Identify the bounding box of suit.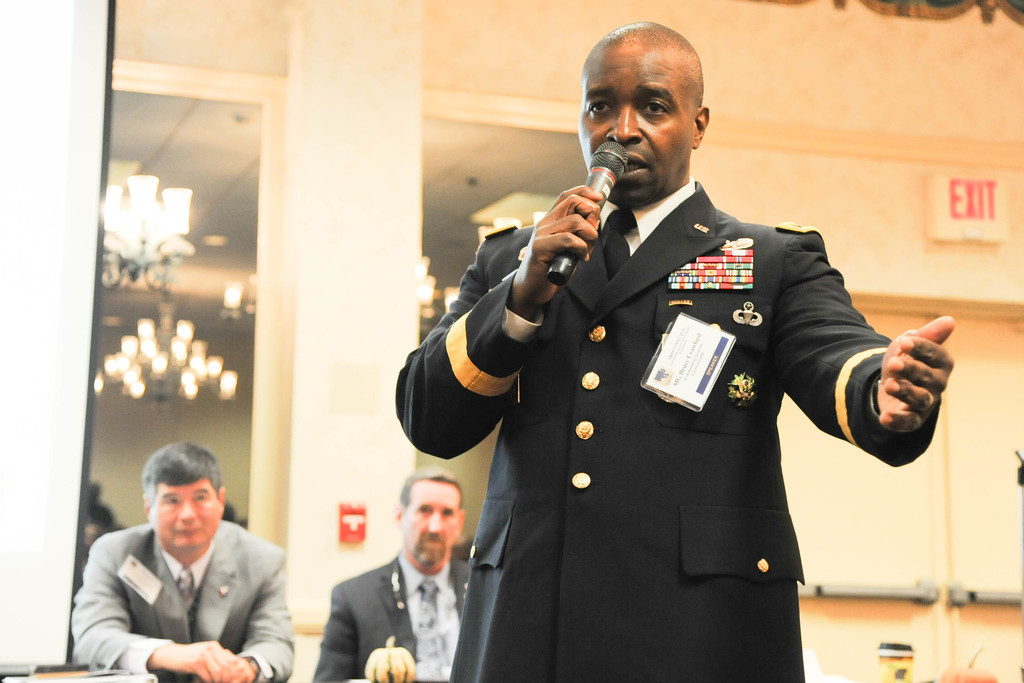
{"x1": 298, "y1": 522, "x2": 478, "y2": 678}.
